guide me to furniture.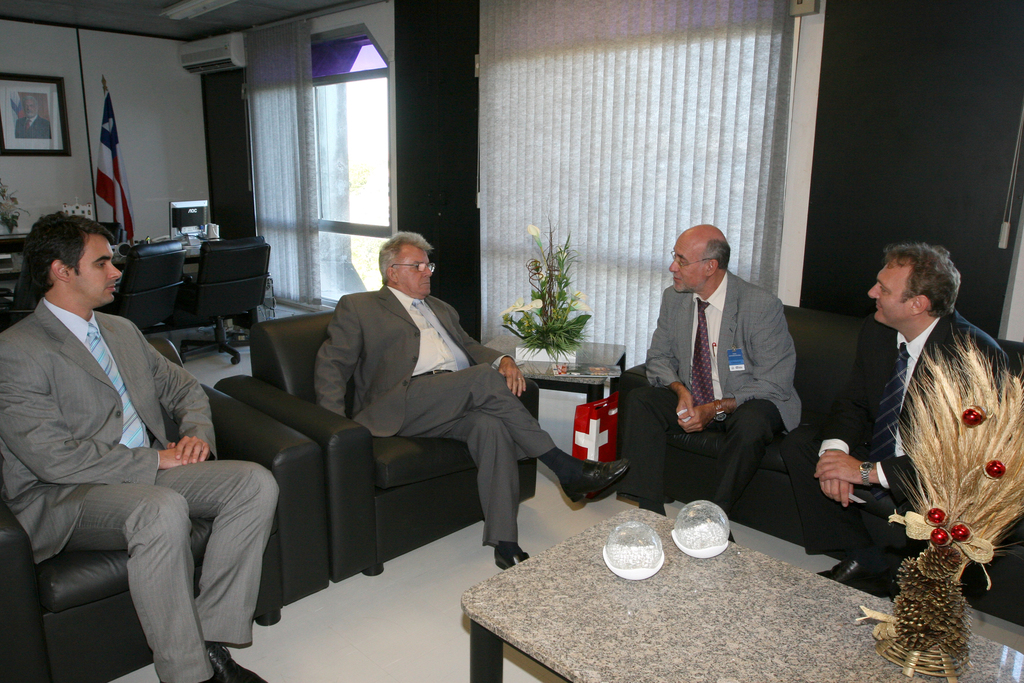
Guidance: bbox=[115, 242, 186, 331].
